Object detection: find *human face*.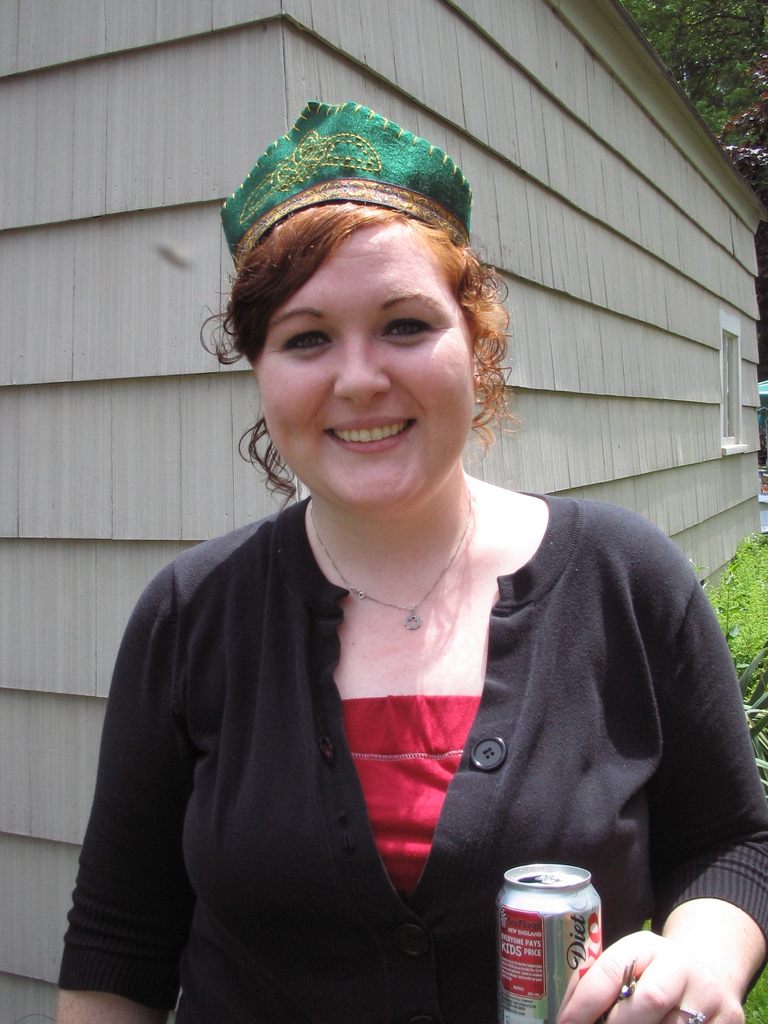
<bbox>246, 220, 473, 512</bbox>.
